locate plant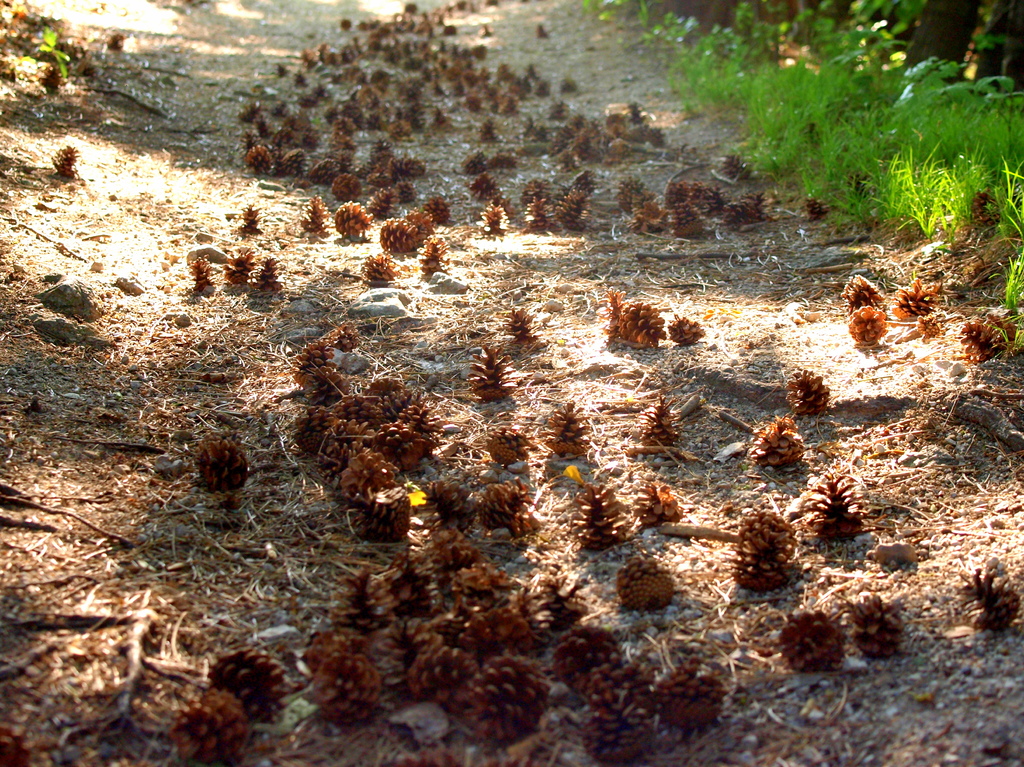
(left=110, top=31, right=129, bottom=53)
